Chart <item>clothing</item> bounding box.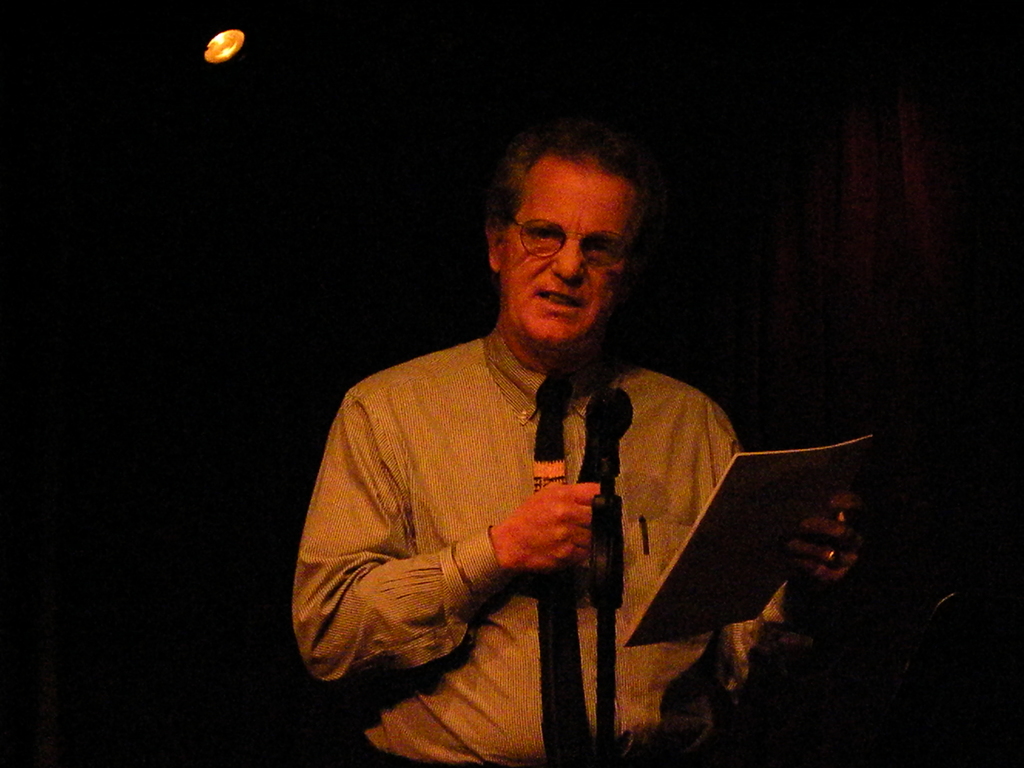
Charted: select_region(310, 244, 709, 716).
